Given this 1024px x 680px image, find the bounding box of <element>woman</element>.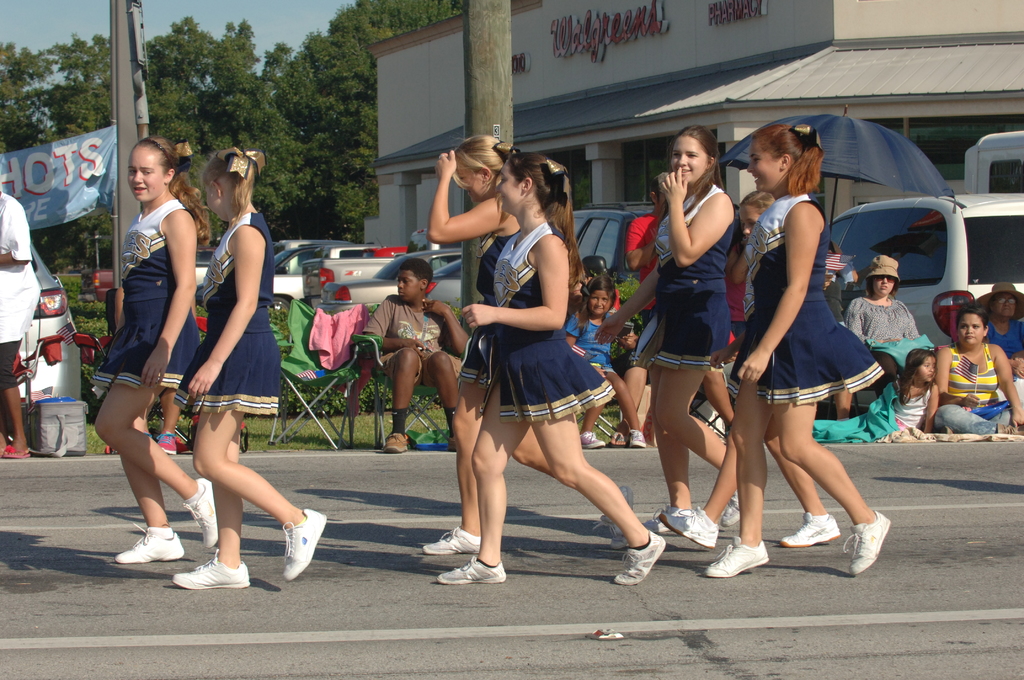
detection(850, 252, 939, 388).
